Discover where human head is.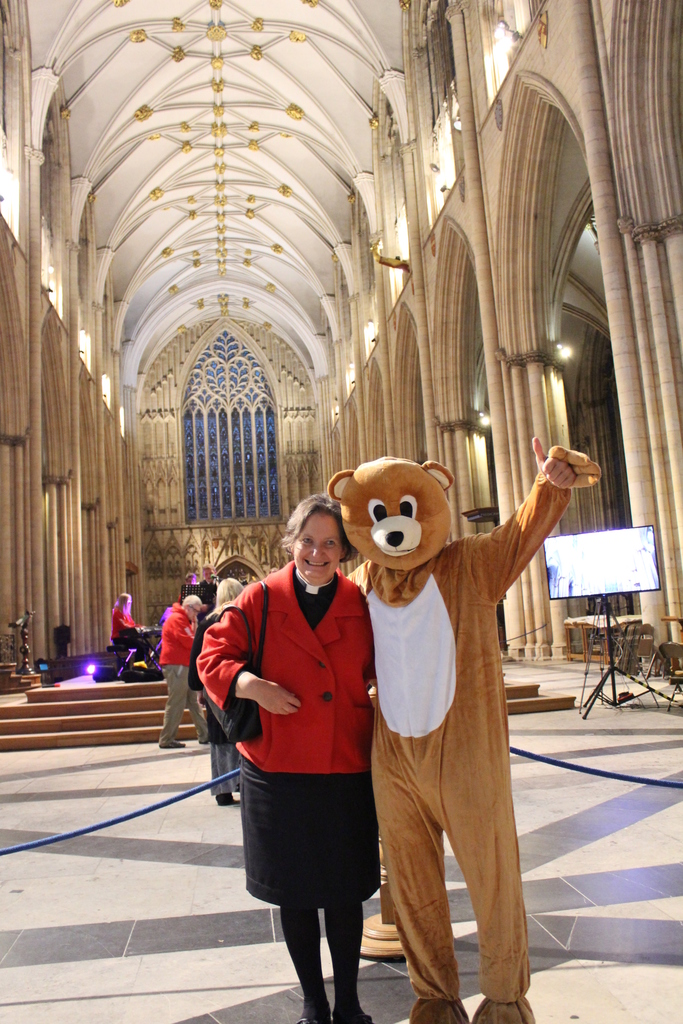
Discovered at select_region(183, 595, 204, 616).
